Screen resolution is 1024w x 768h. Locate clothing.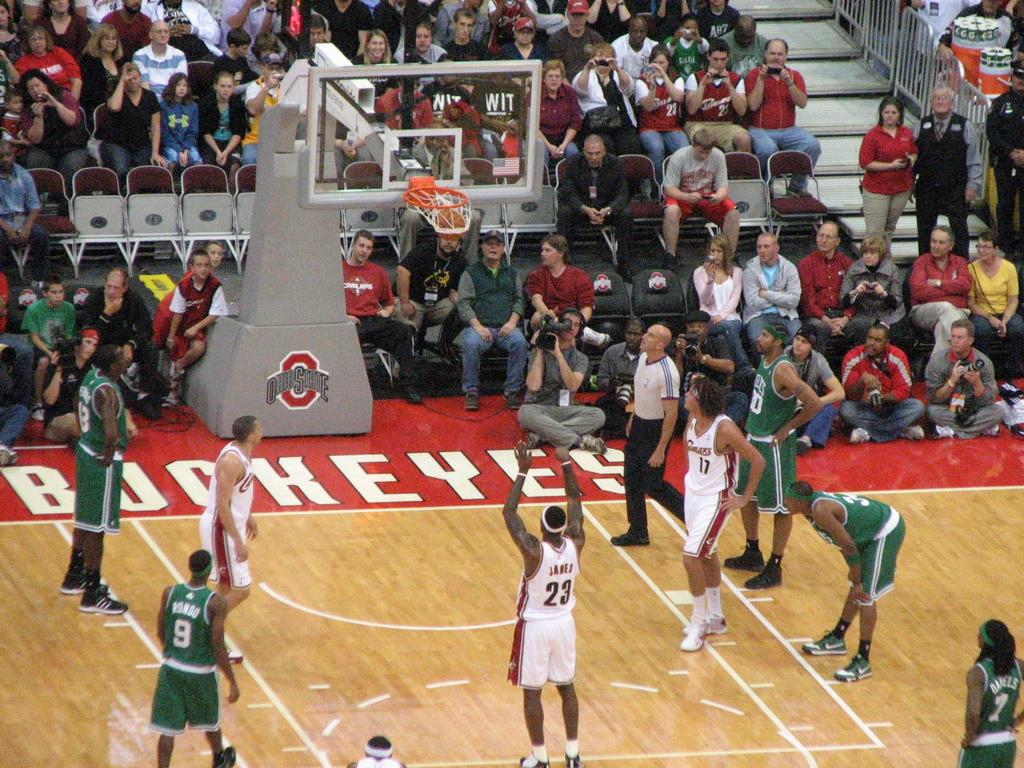
BBox(250, 50, 267, 71).
